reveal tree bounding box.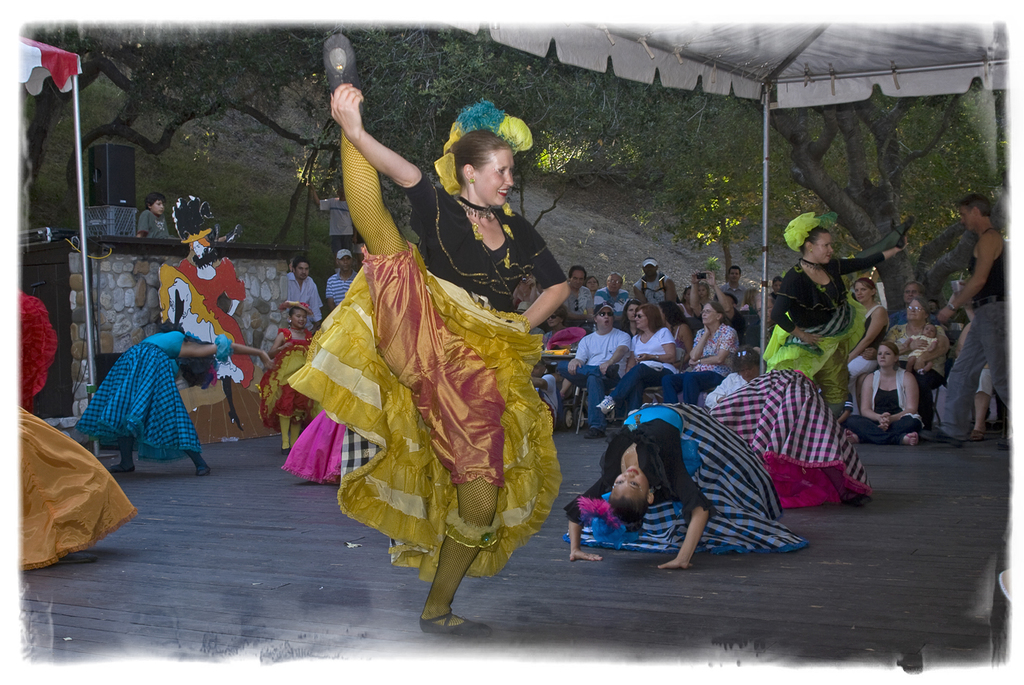
Revealed: x1=362 y1=21 x2=1002 y2=327.
